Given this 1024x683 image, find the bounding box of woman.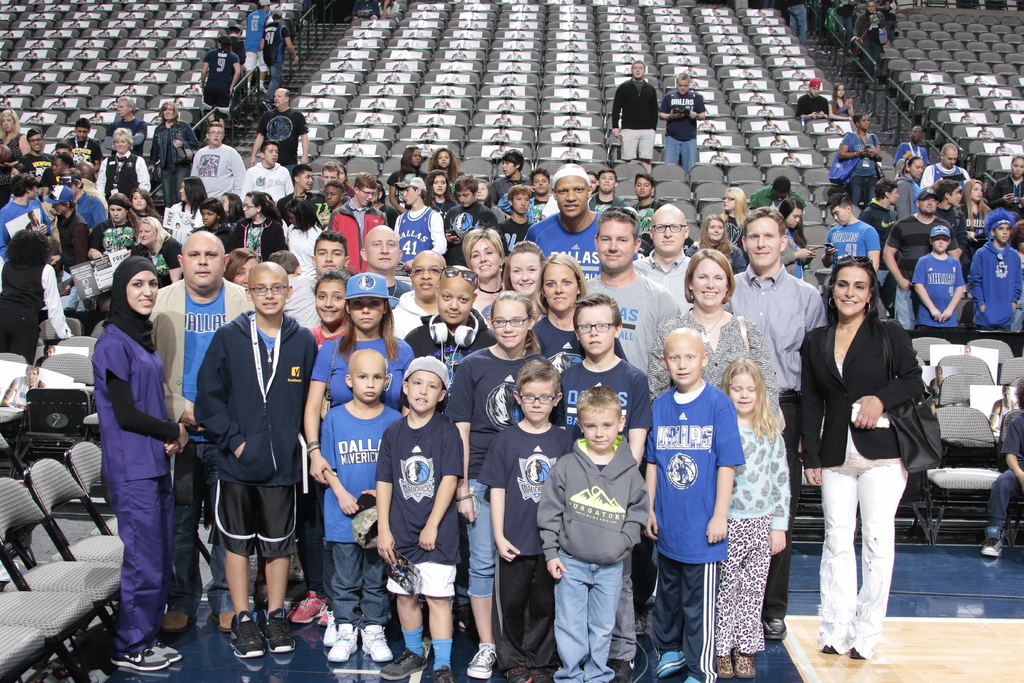
<bbox>777, 194, 817, 283</bbox>.
